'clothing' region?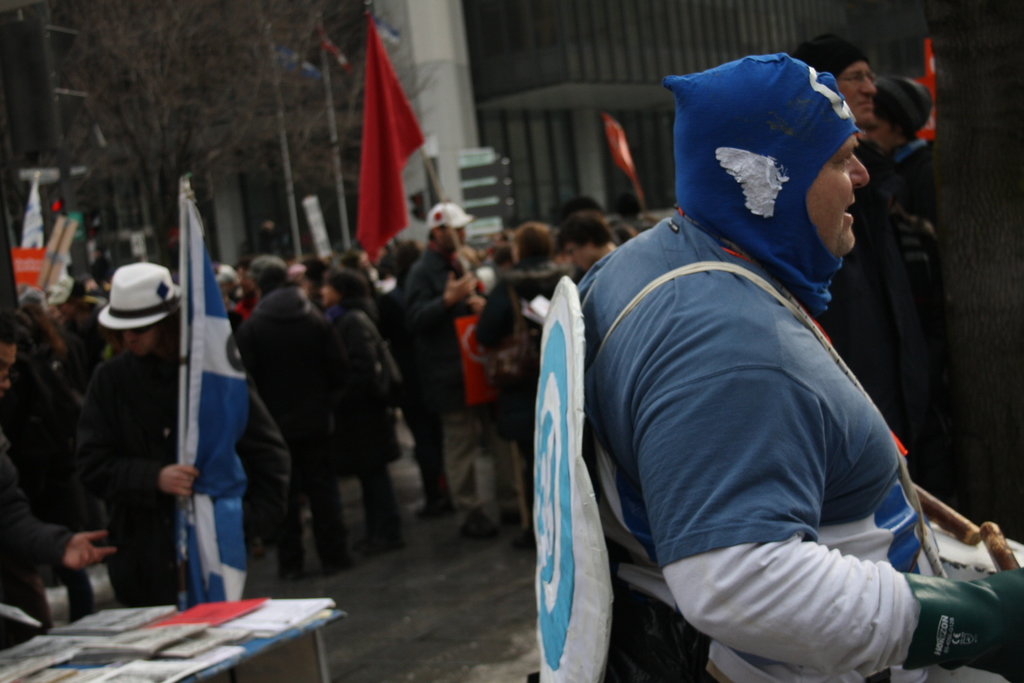
<box>233,285,359,579</box>
